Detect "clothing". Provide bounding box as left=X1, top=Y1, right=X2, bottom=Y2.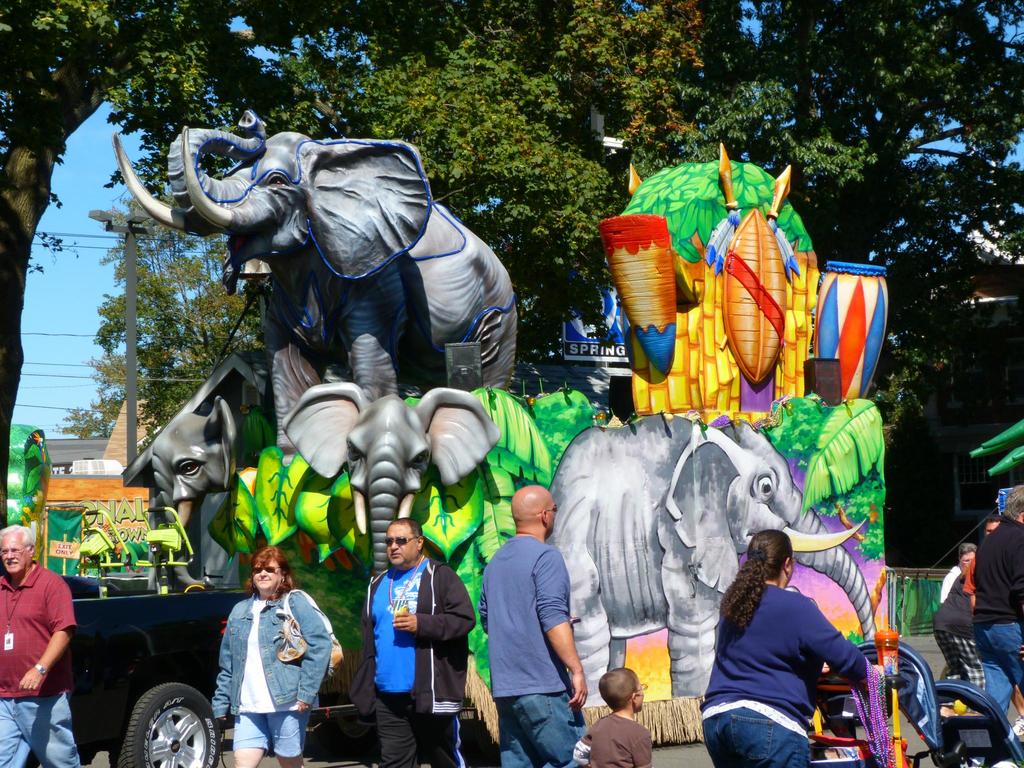
left=930, top=580, right=986, bottom=688.
